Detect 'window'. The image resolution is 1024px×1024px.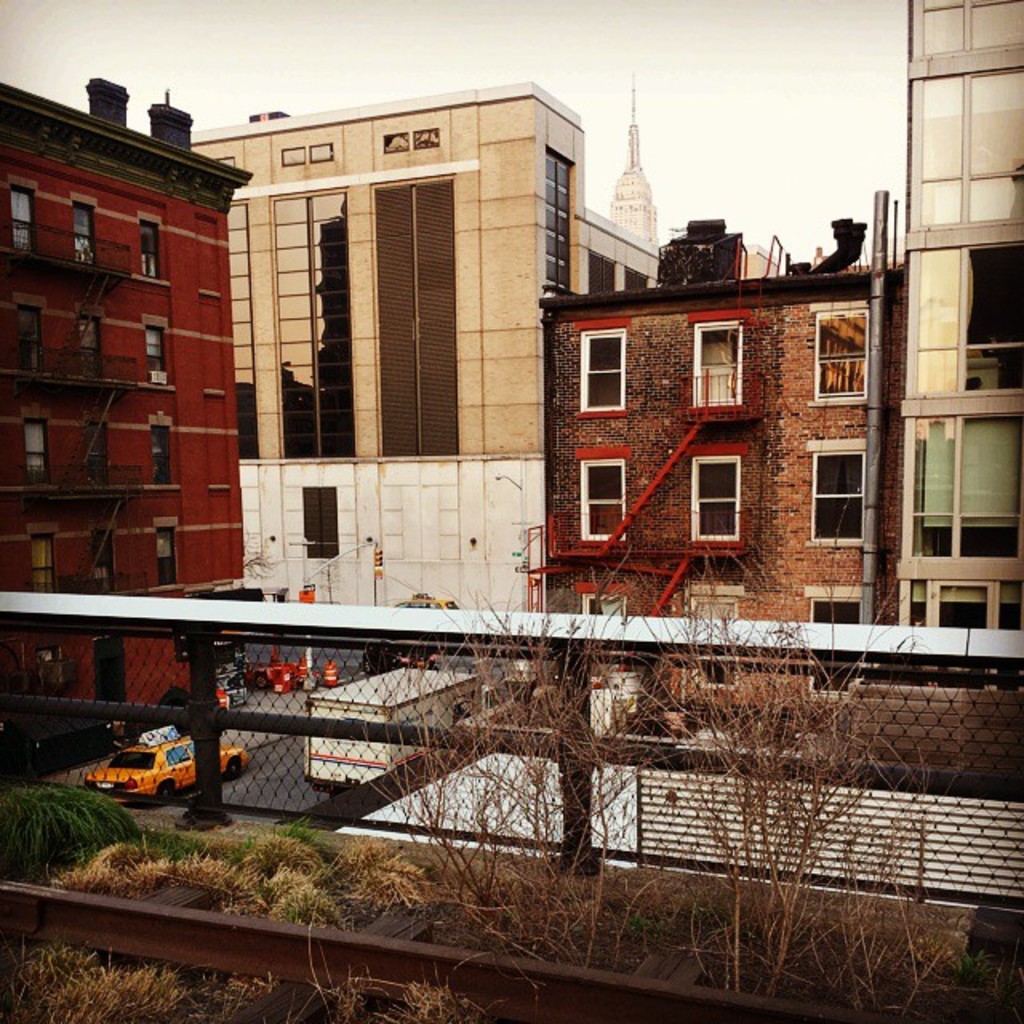
select_region(19, 421, 53, 482).
